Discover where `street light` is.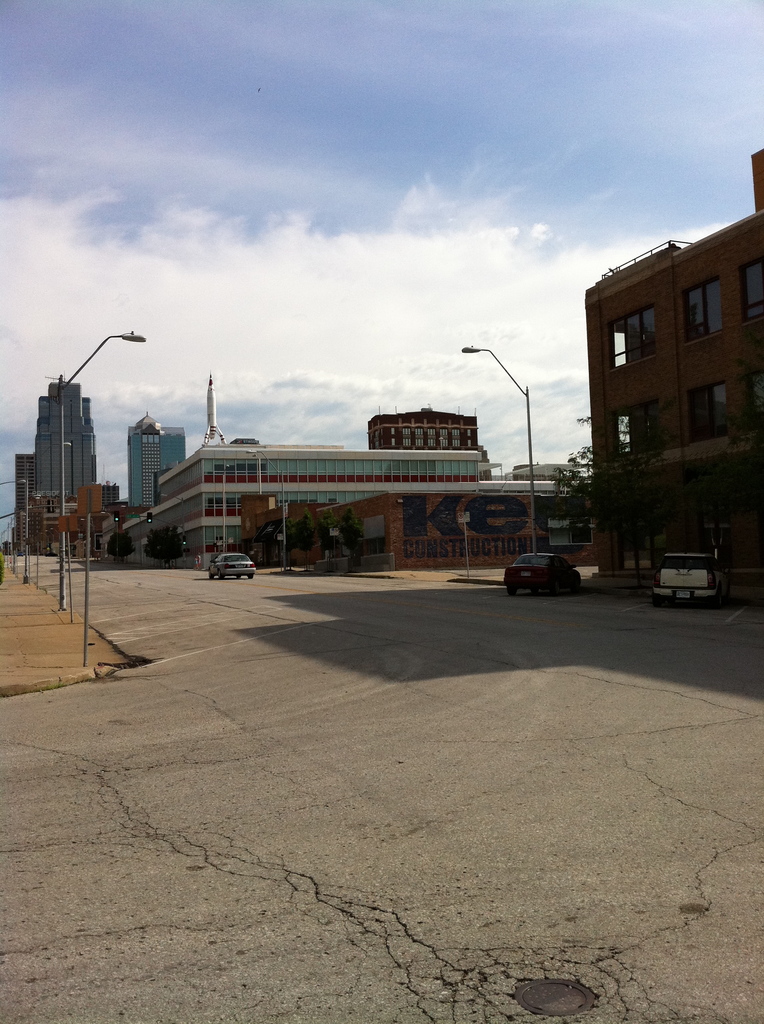
Discovered at (x1=154, y1=493, x2=186, y2=568).
